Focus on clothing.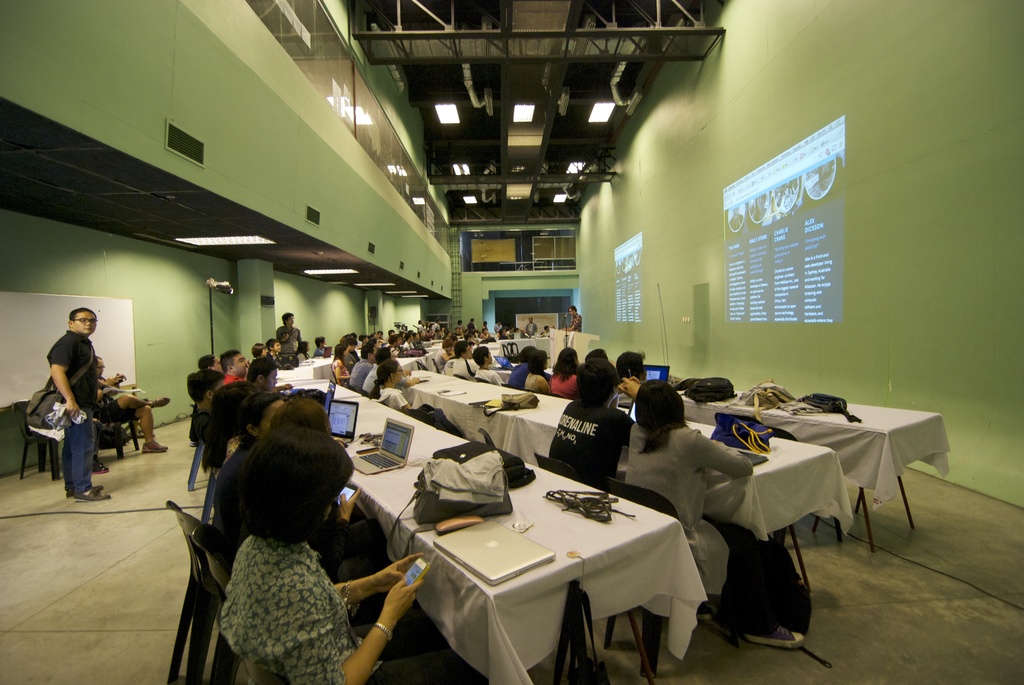
Focused at box(618, 429, 813, 646).
